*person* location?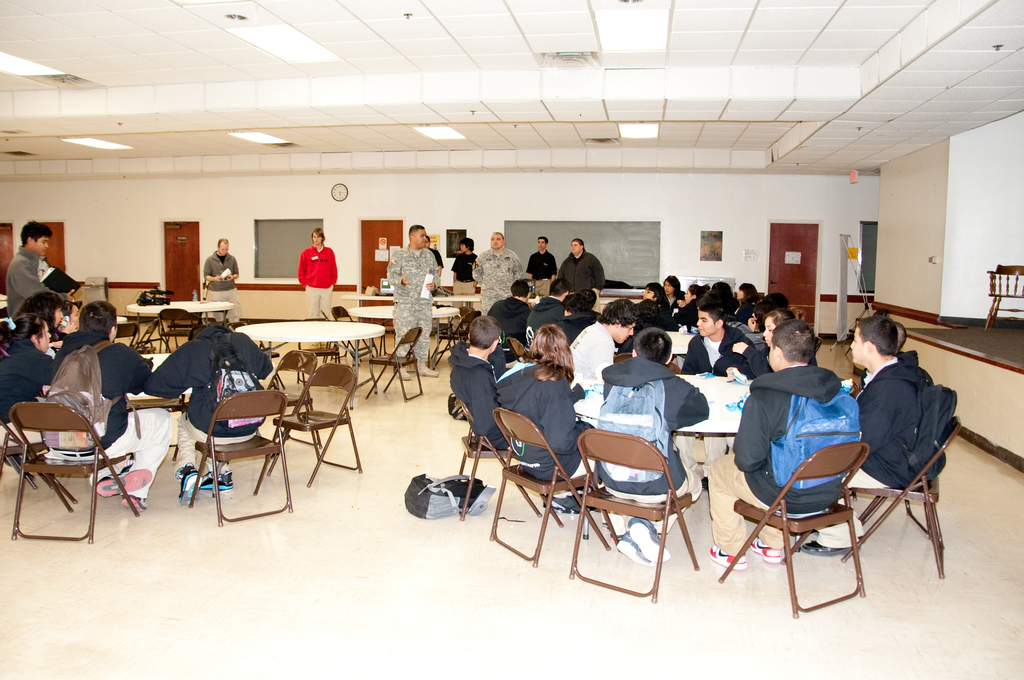
Rect(739, 302, 804, 393)
